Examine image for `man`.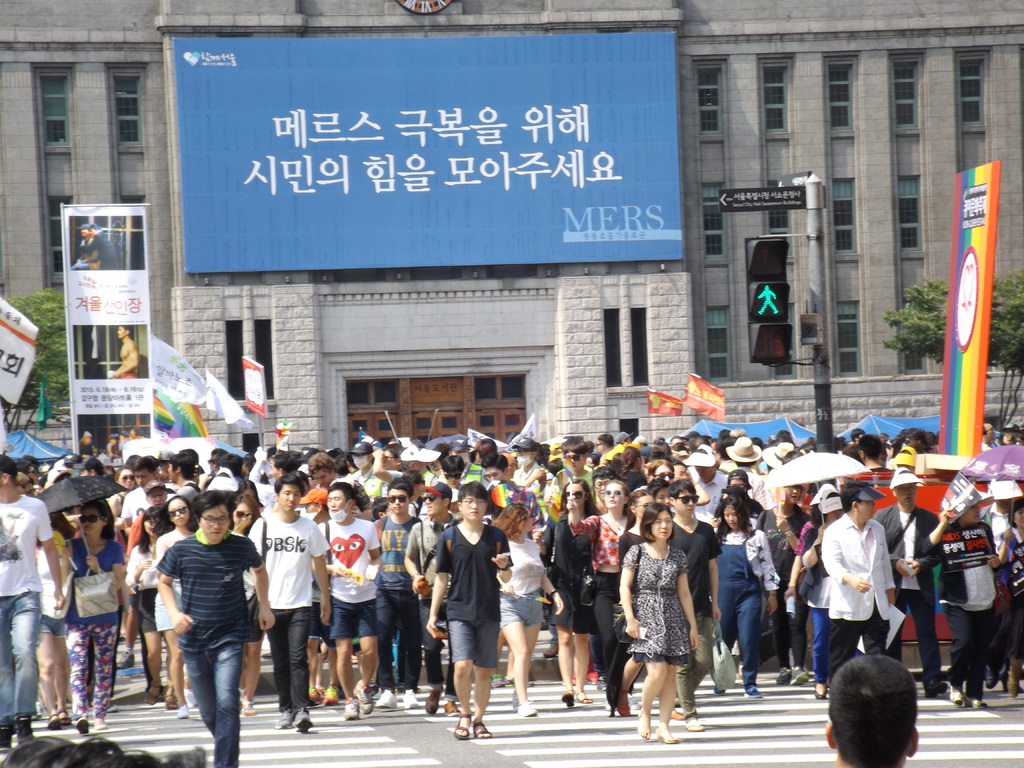
Examination result: 820, 481, 894, 671.
